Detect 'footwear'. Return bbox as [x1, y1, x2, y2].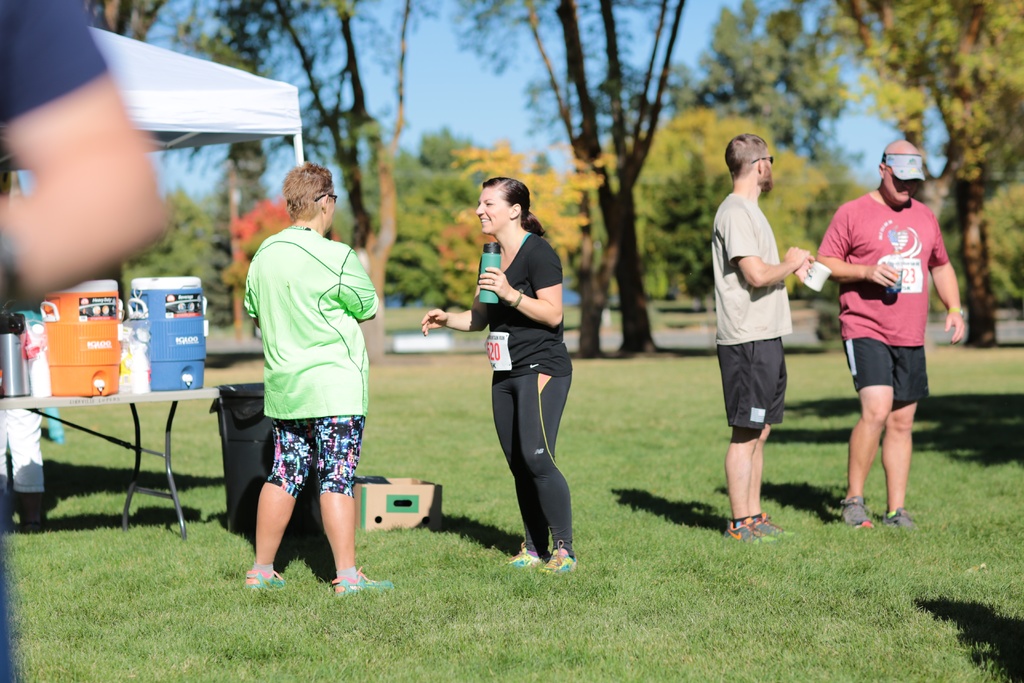
[883, 506, 912, 527].
